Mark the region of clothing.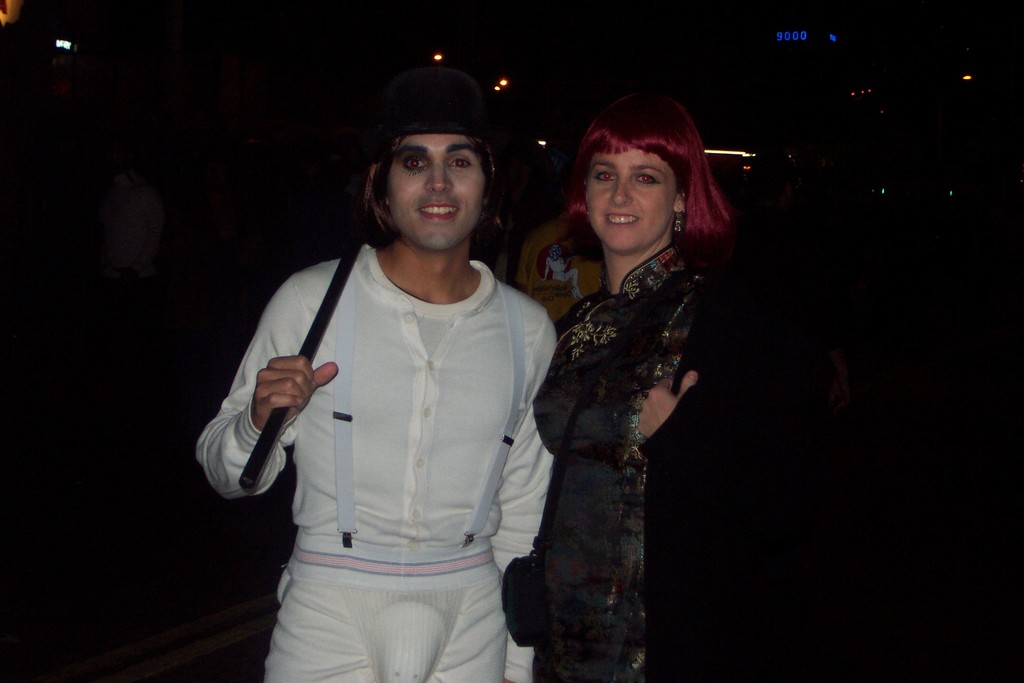
Region: 269 564 501 682.
